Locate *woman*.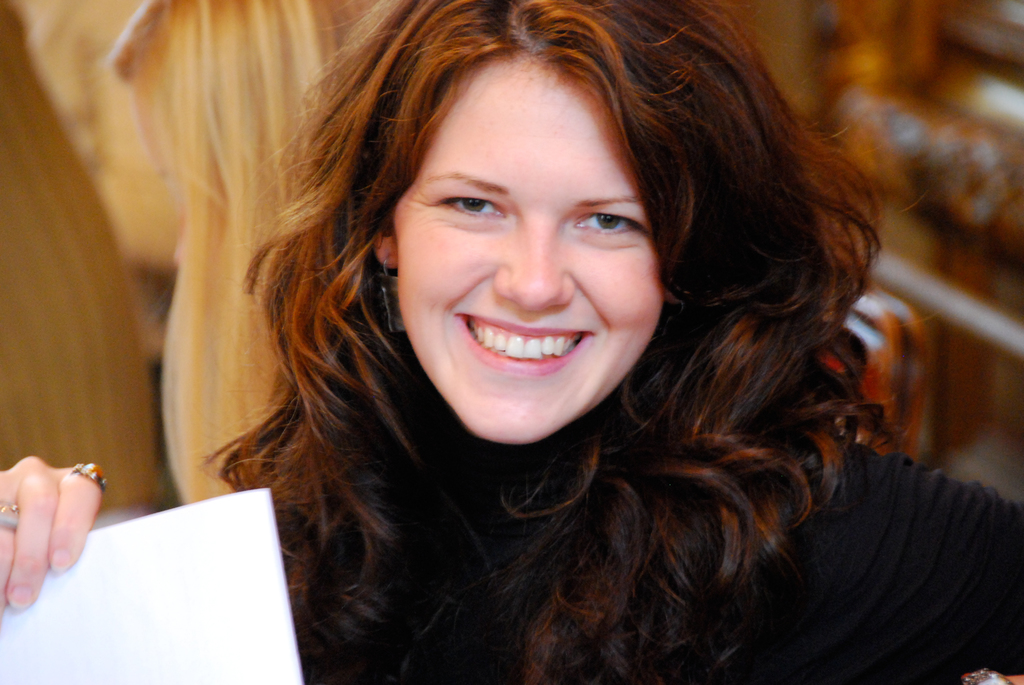
Bounding box: (left=152, top=0, right=957, bottom=654).
